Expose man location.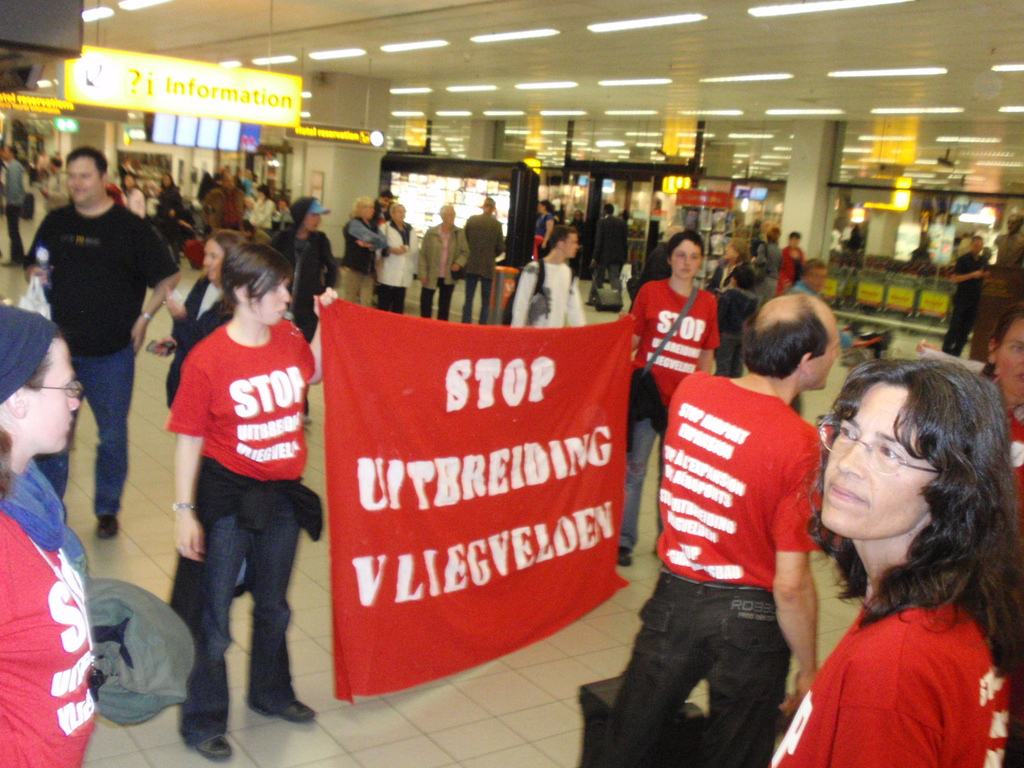
Exposed at (x1=38, y1=154, x2=72, y2=214).
